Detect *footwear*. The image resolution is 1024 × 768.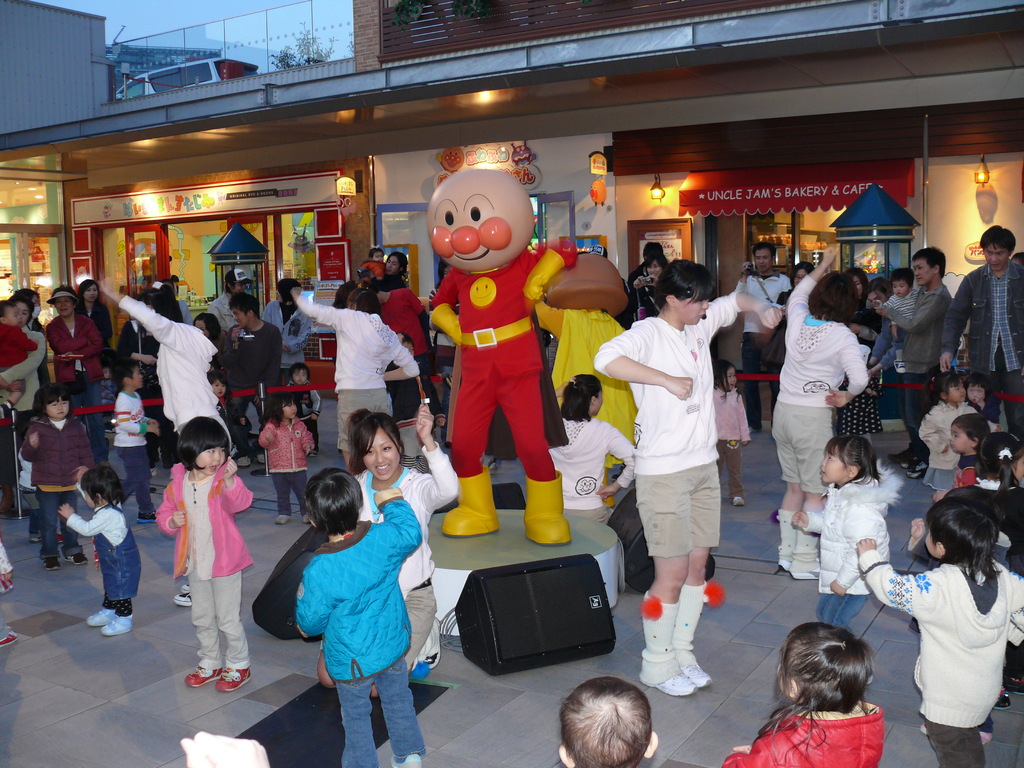
<region>632, 594, 695, 696</region>.
